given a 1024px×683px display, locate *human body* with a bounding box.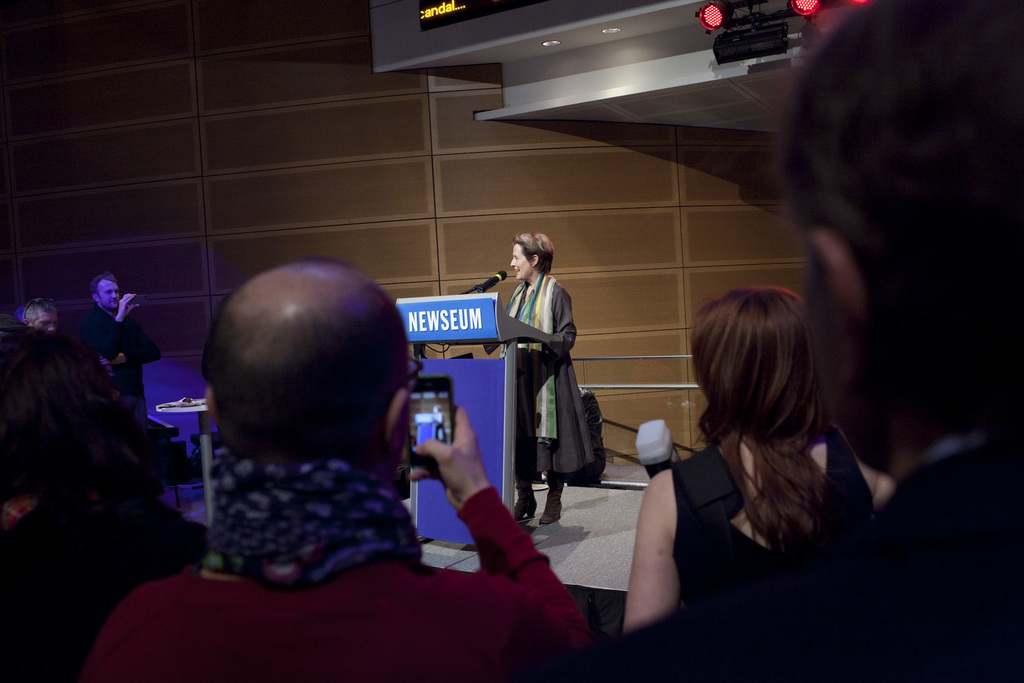
Located: detection(499, 229, 598, 531).
